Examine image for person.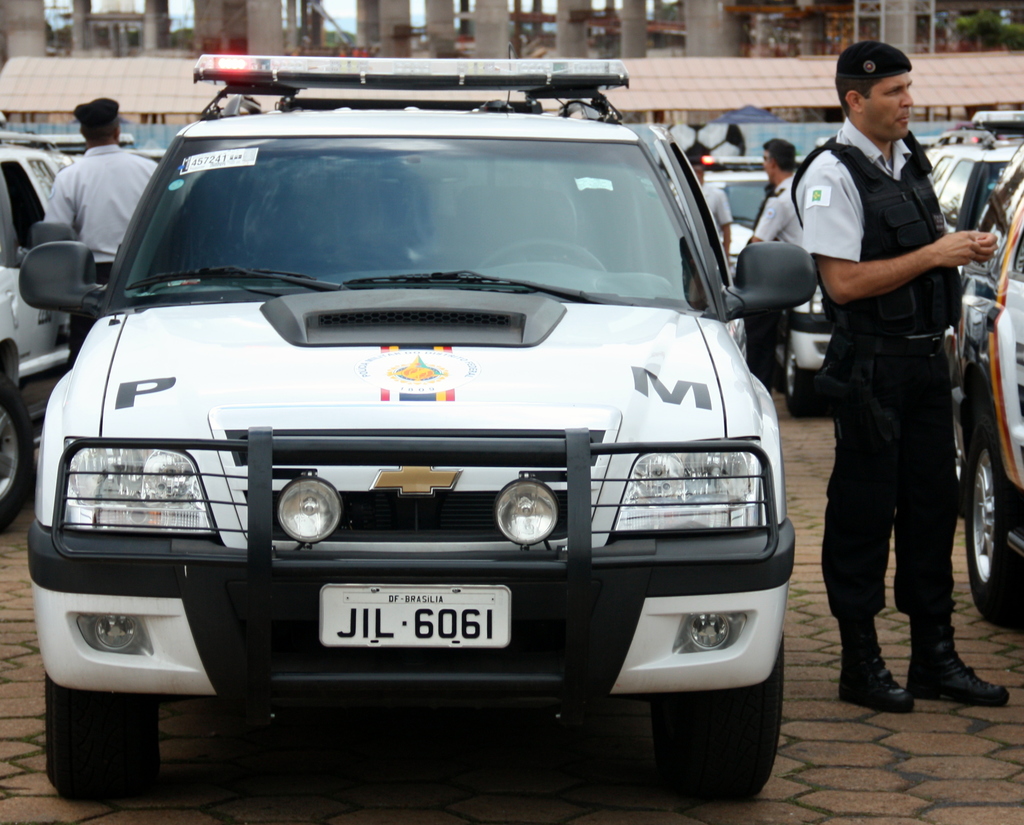
Examination result: <box>684,143,730,266</box>.
